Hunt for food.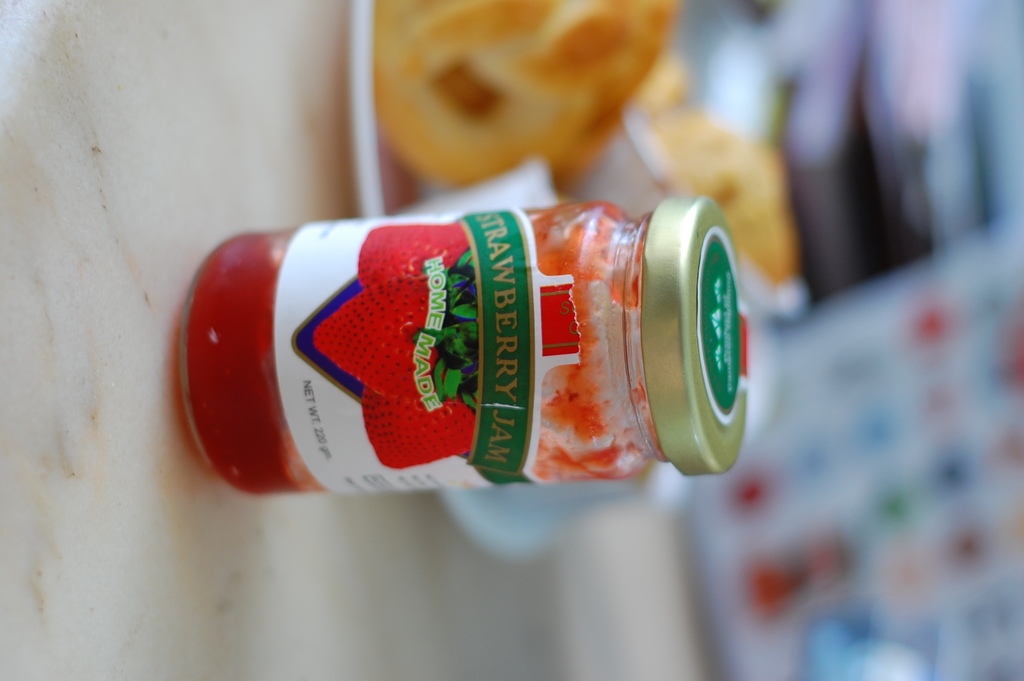
Hunted down at <region>167, 197, 768, 500</region>.
